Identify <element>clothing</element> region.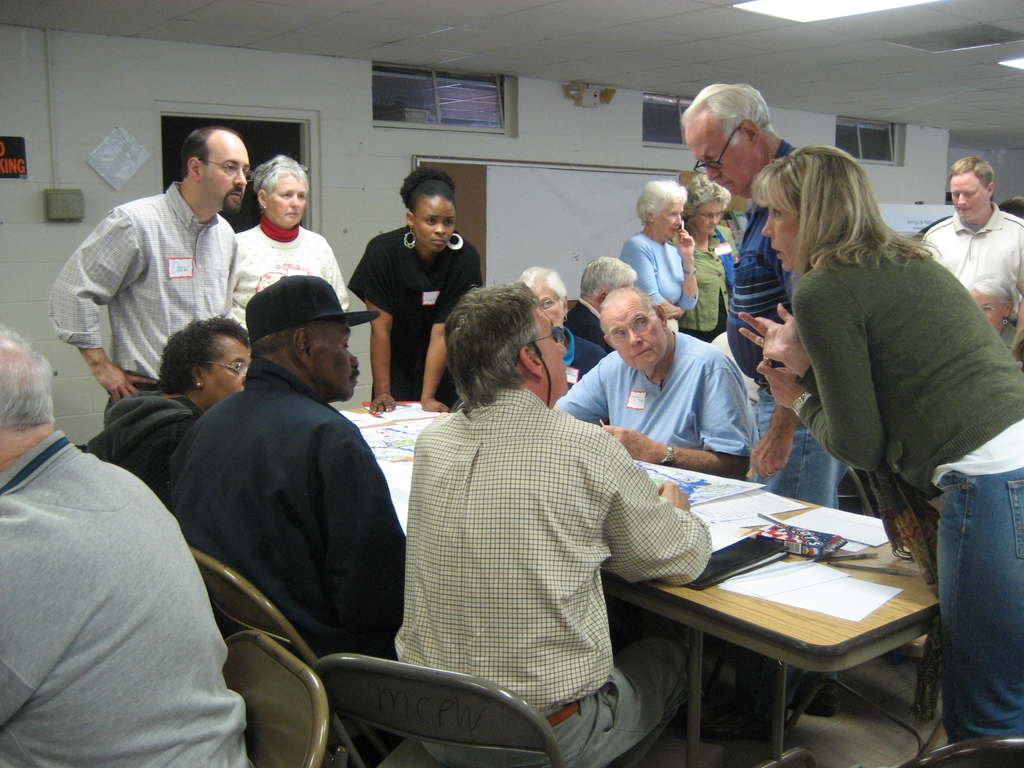
Region: crop(925, 202, 1023, 323).
